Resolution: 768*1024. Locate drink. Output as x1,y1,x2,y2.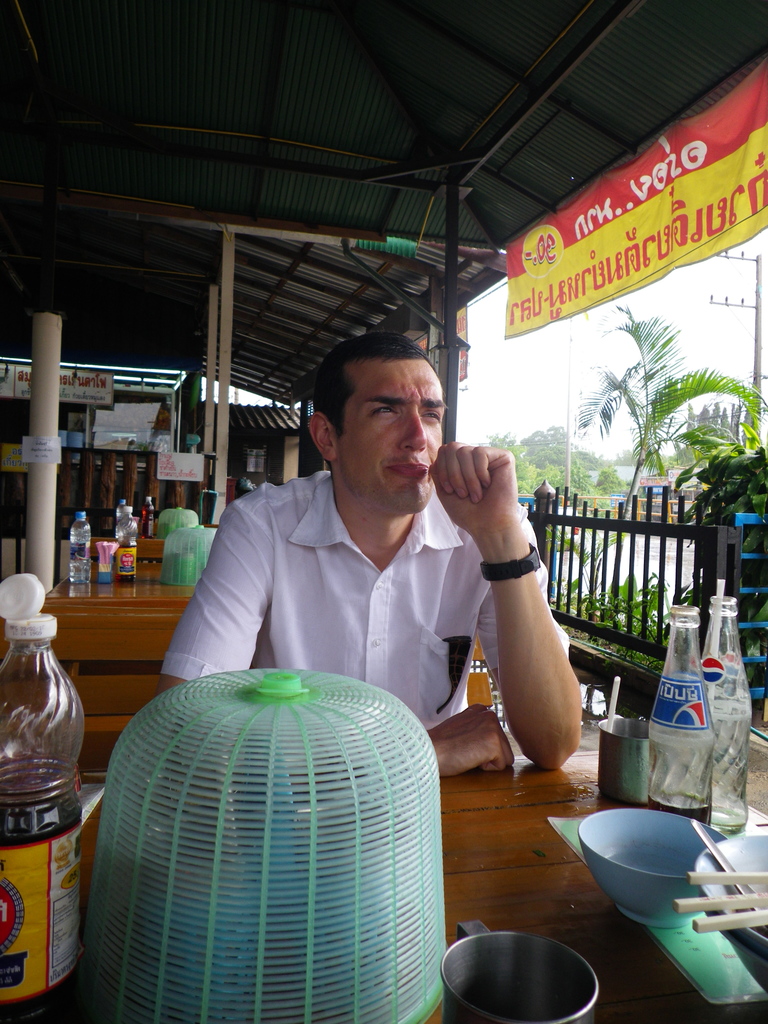
0,772,82,1023.
